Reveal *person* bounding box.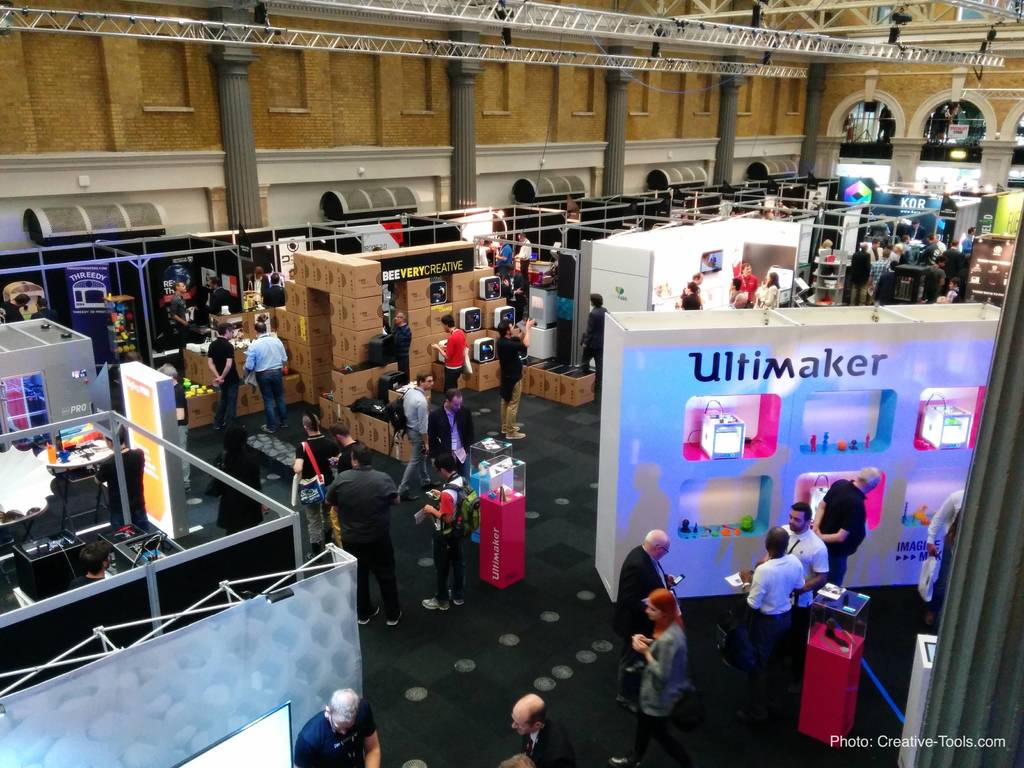
Revealed: detection(390, 306, 413, 383).
